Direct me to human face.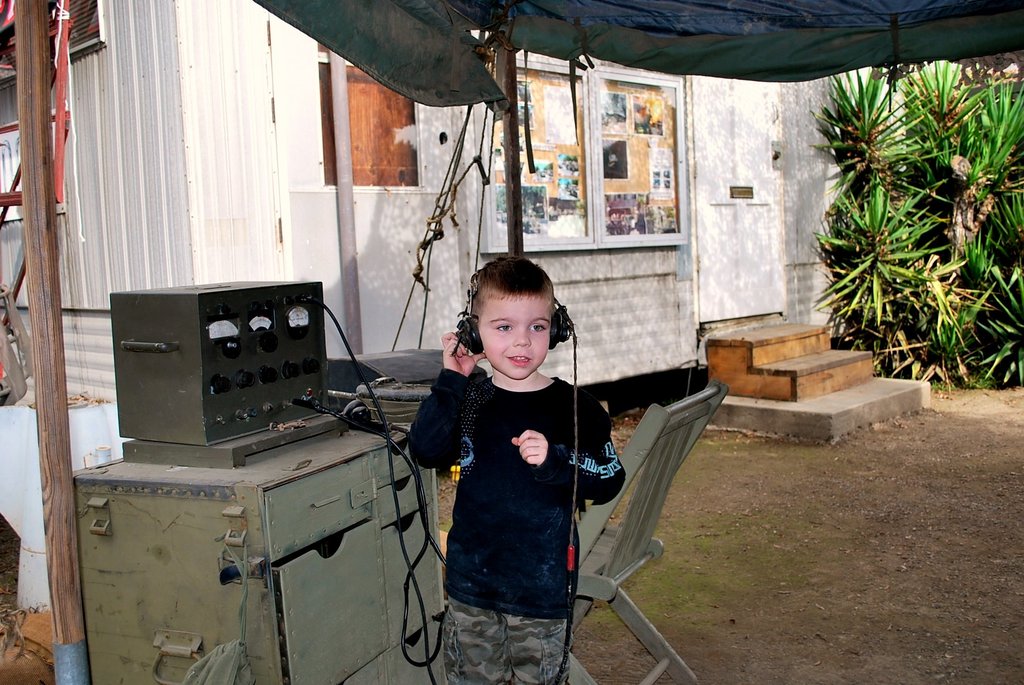
Direction: <region>477, 291, 550, 375</region>.
